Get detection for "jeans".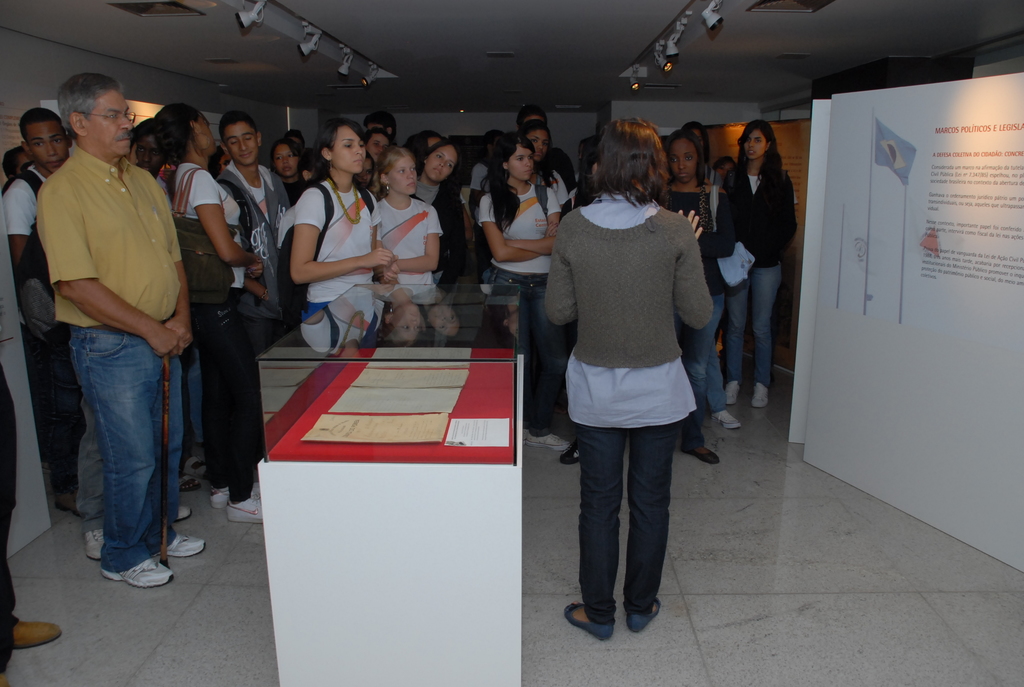
Detection: rect(730, 263, 781, 388).
